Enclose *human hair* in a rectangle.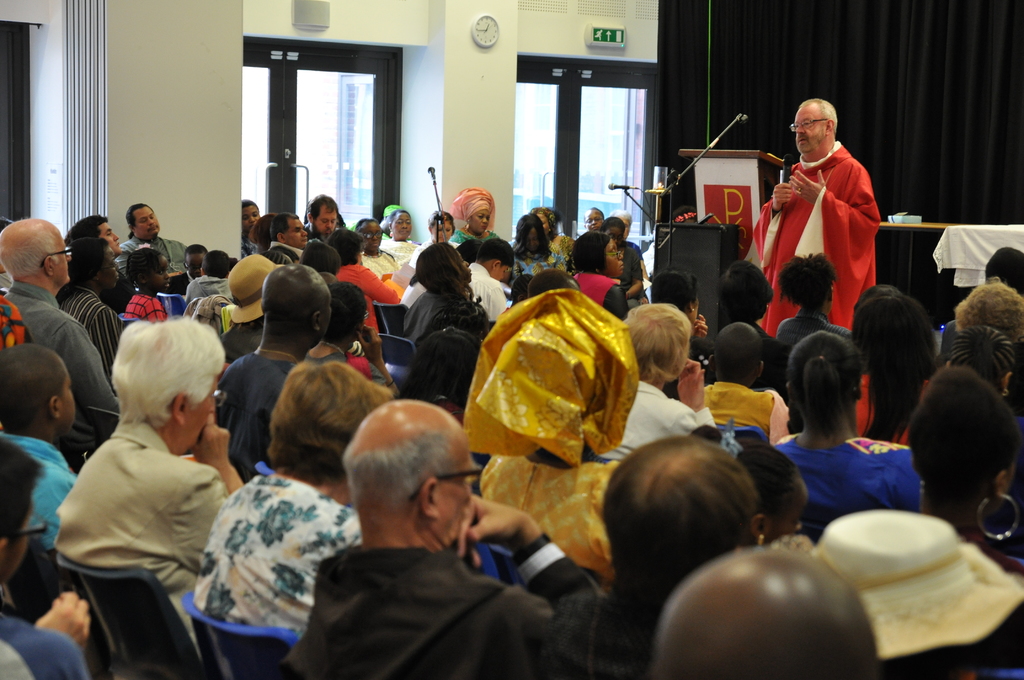
left=271, top=213, right=299, bottom=243.
